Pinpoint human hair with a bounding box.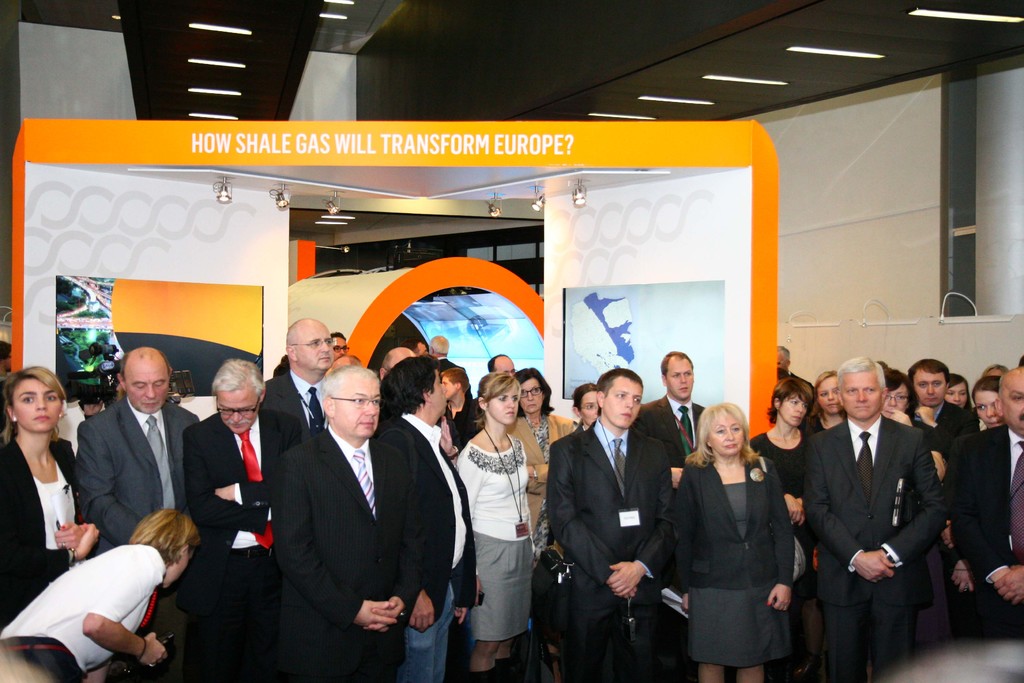
[left=778, top=346, right=790, bottom=363].
